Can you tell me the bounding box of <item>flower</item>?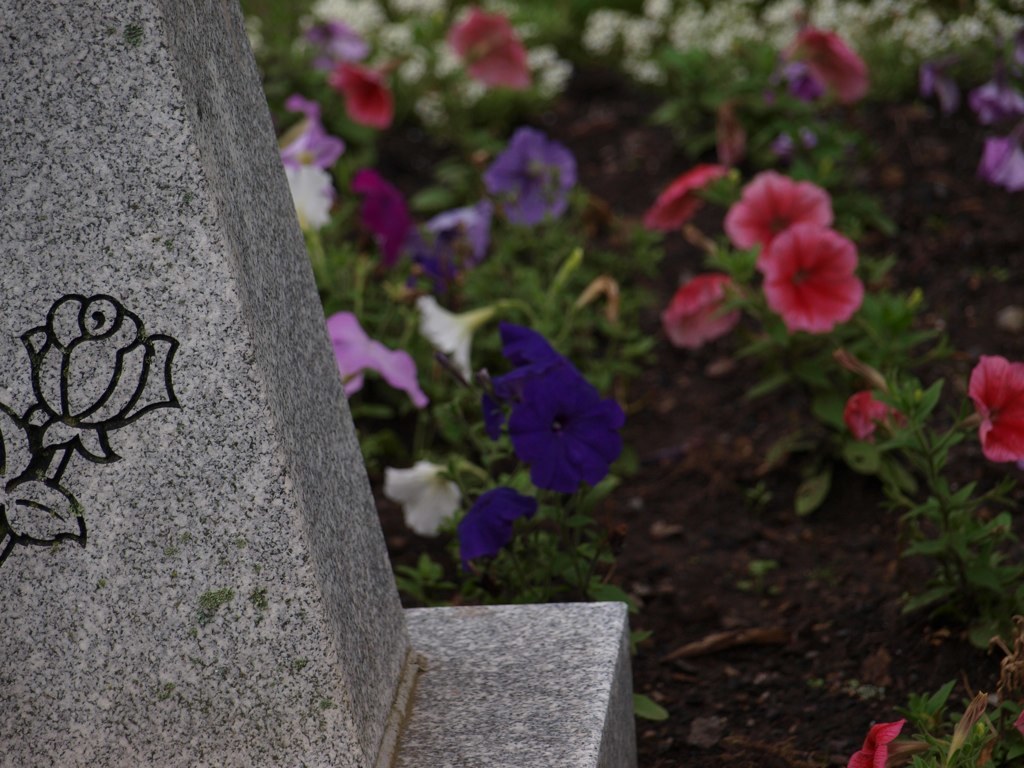
crop(490, 324, 555, 400).
